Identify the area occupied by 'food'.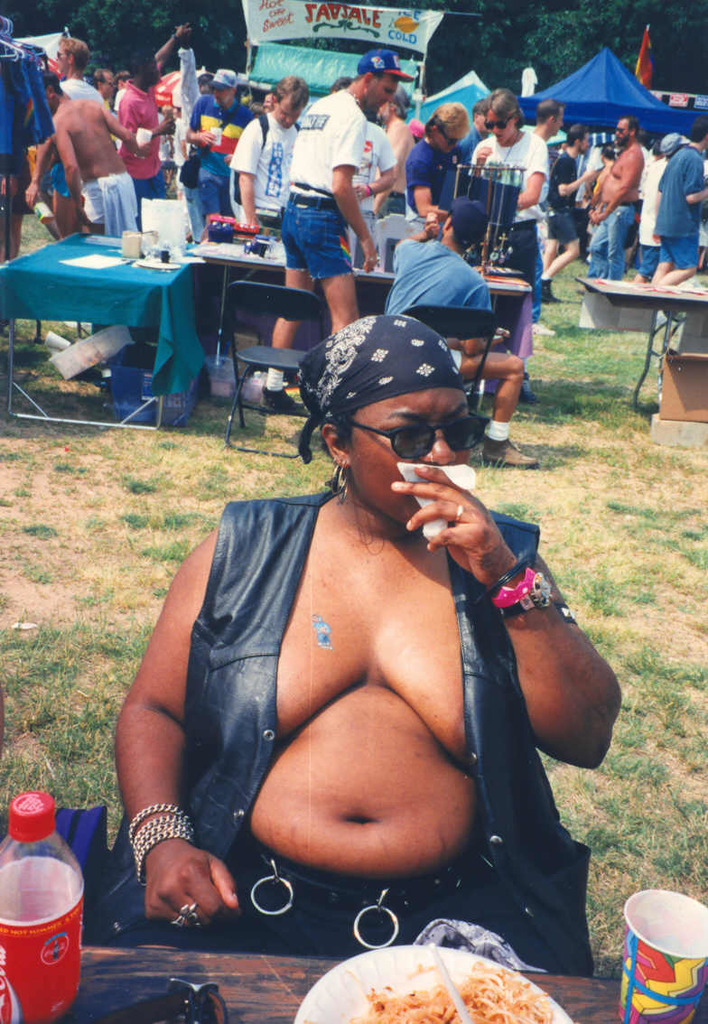
Area: <box>348,963,553,1023</box>.
